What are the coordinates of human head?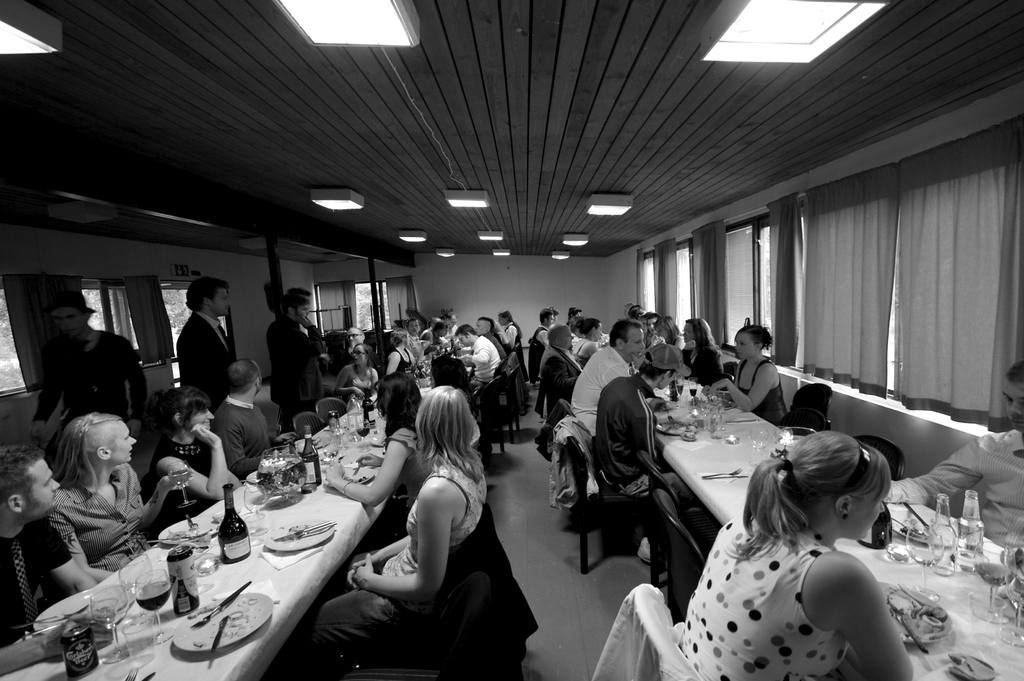
select_region(428, 356, 467, 389).
